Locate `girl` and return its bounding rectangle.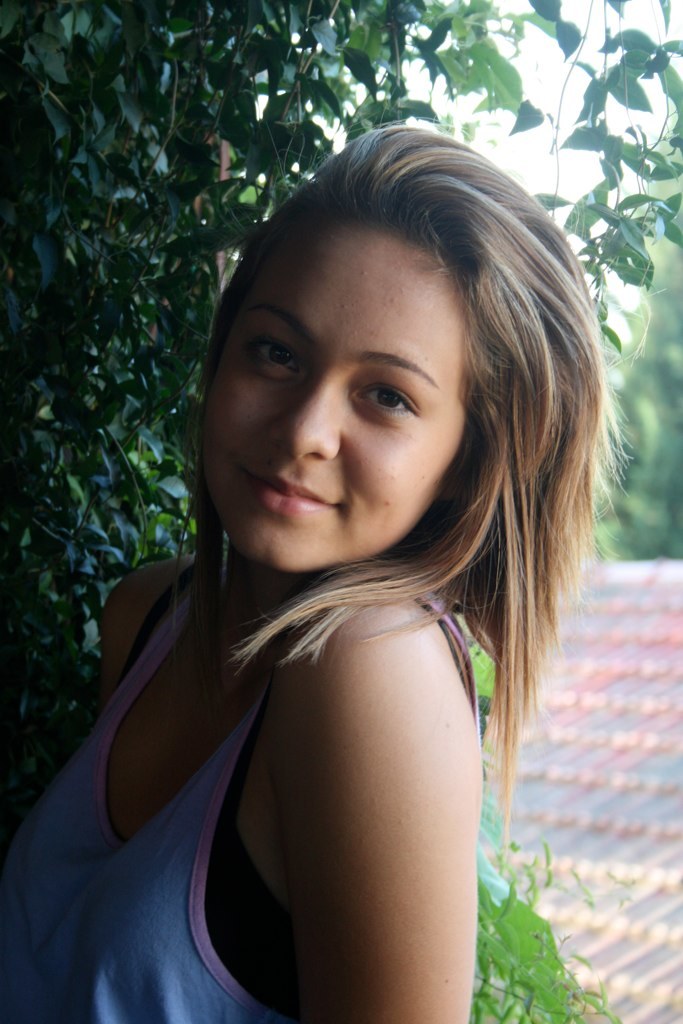
0,125,622,1023.
